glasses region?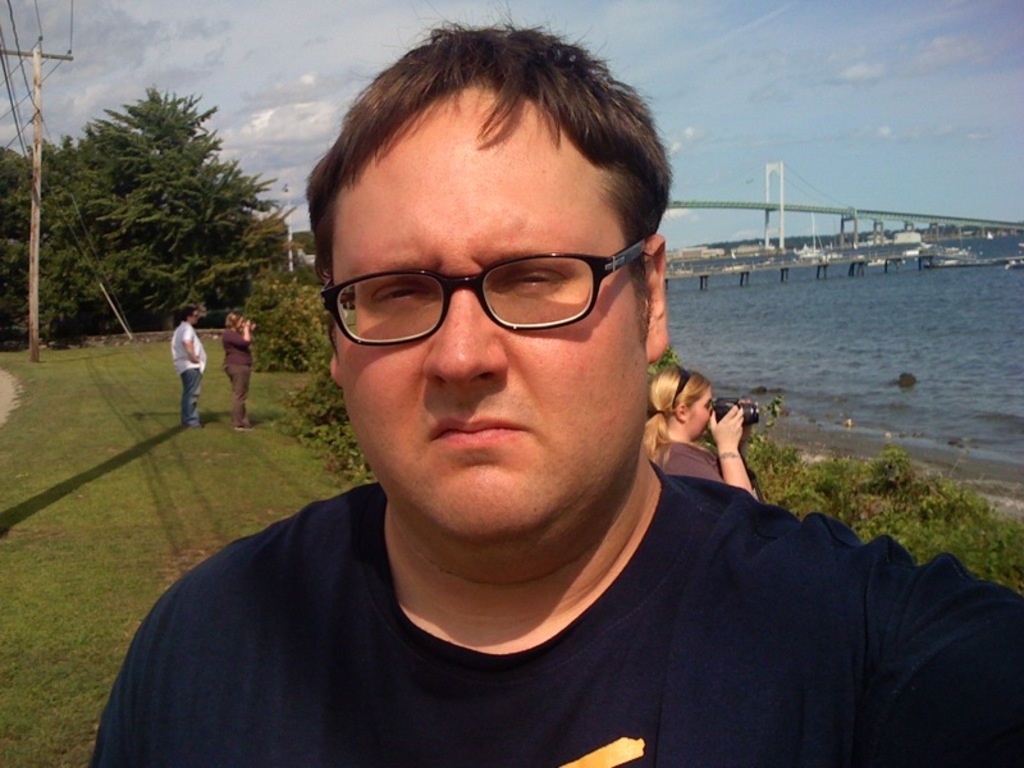
311 241 646 347
